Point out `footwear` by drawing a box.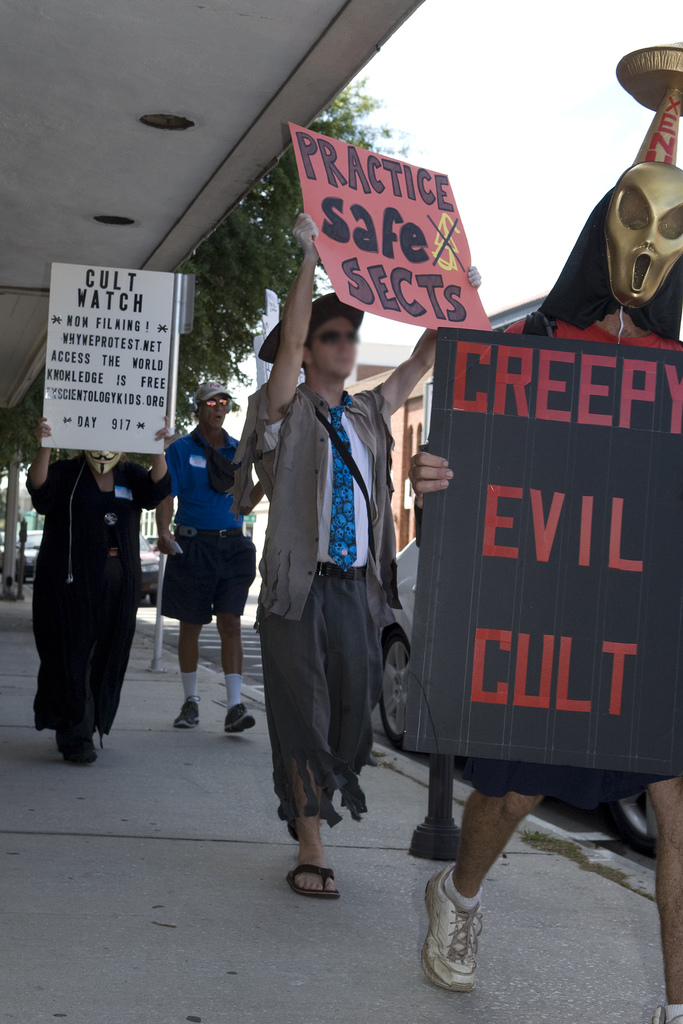
pyautogui.locateOnScreen(291, 858, 339, 916).
